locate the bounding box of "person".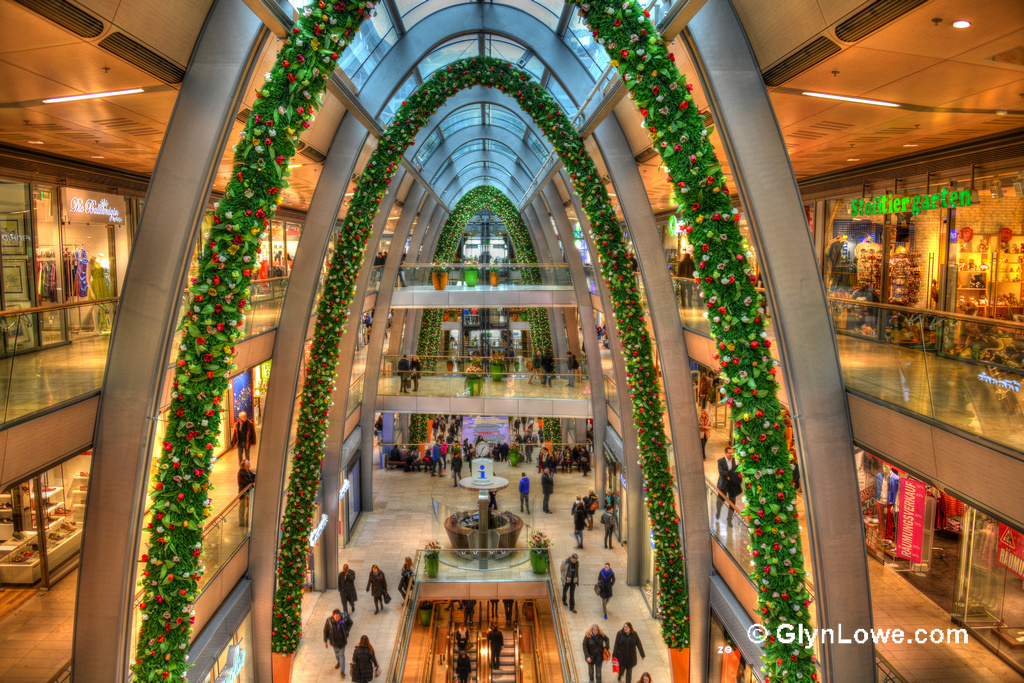
Bounding box: (324, 609, 352, 678).
